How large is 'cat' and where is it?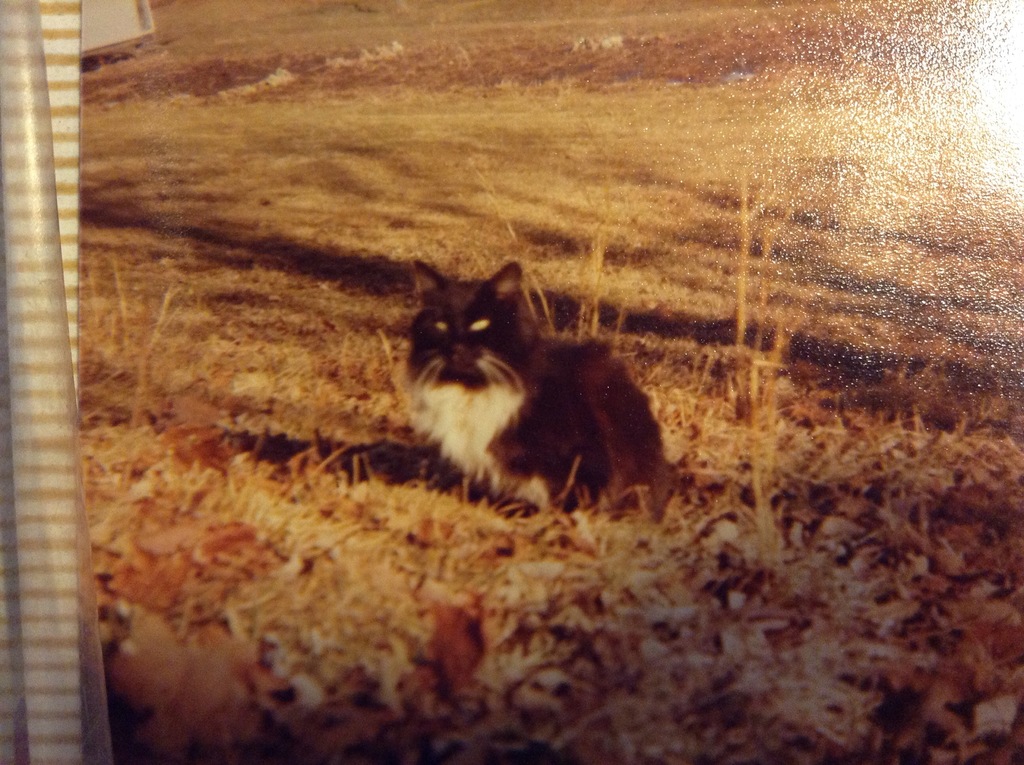
Bounding box: (375,246,660,518).
